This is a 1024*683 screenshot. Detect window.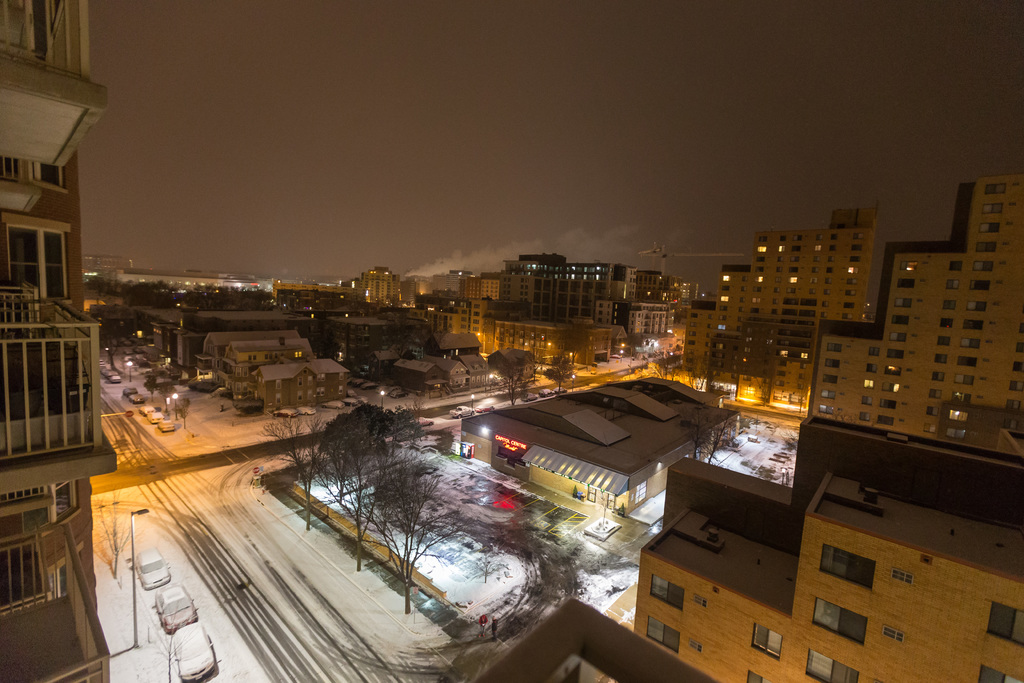
1002:400:1021:412.
